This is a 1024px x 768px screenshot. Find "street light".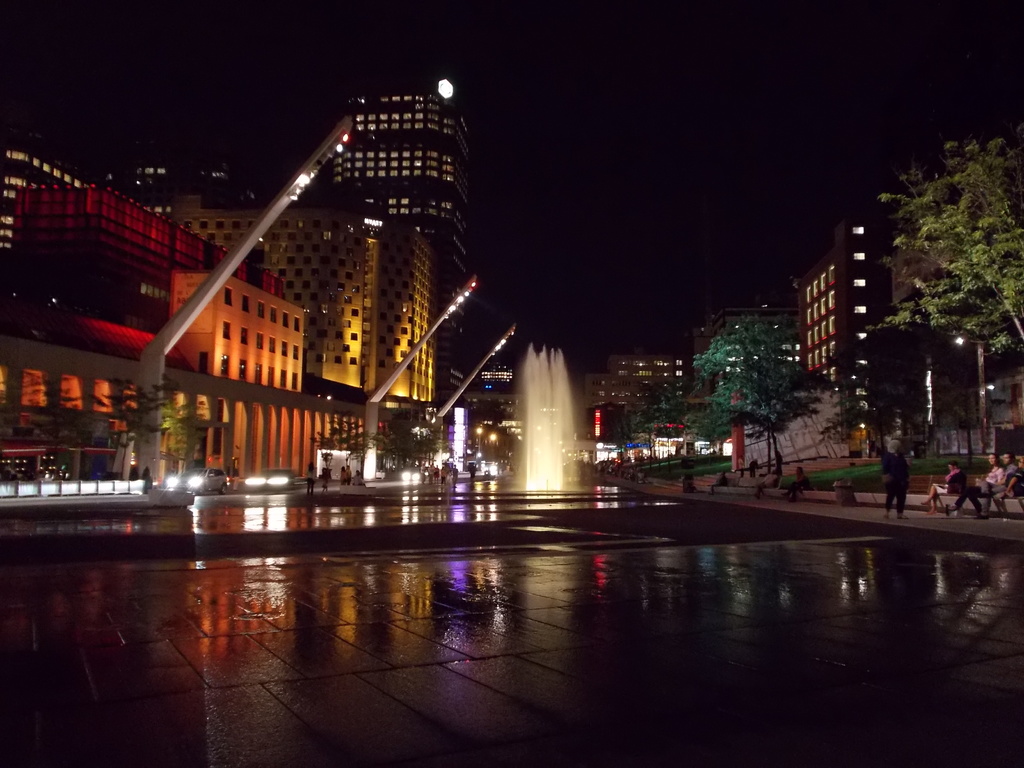
Bounding box: detection(439, 70, 483, 129).
